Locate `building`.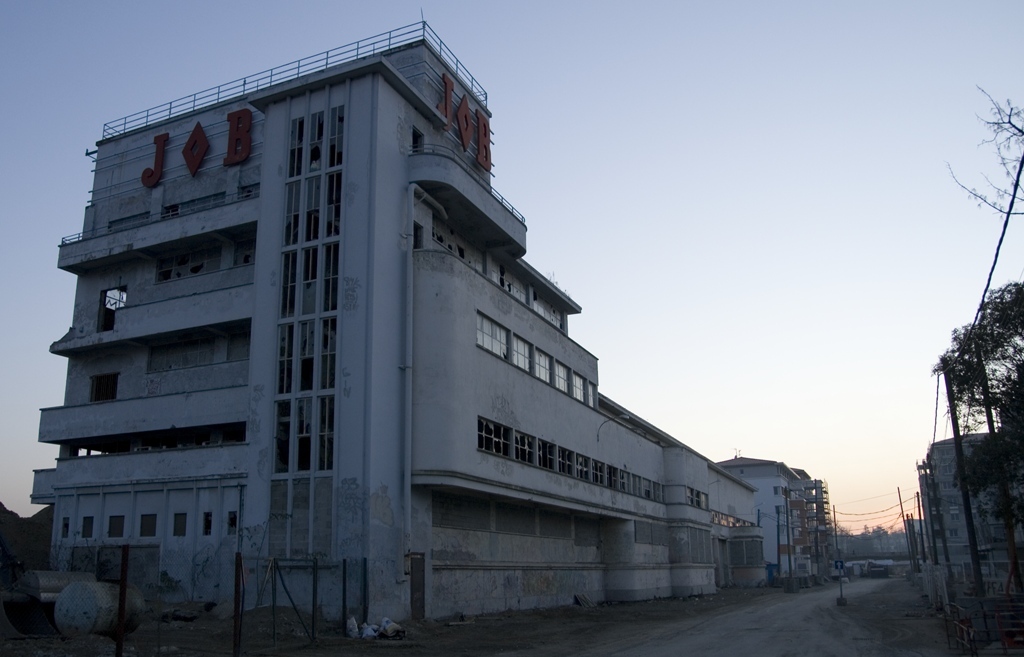
Bounding box: Rect(897, 430, 1023, 636).
